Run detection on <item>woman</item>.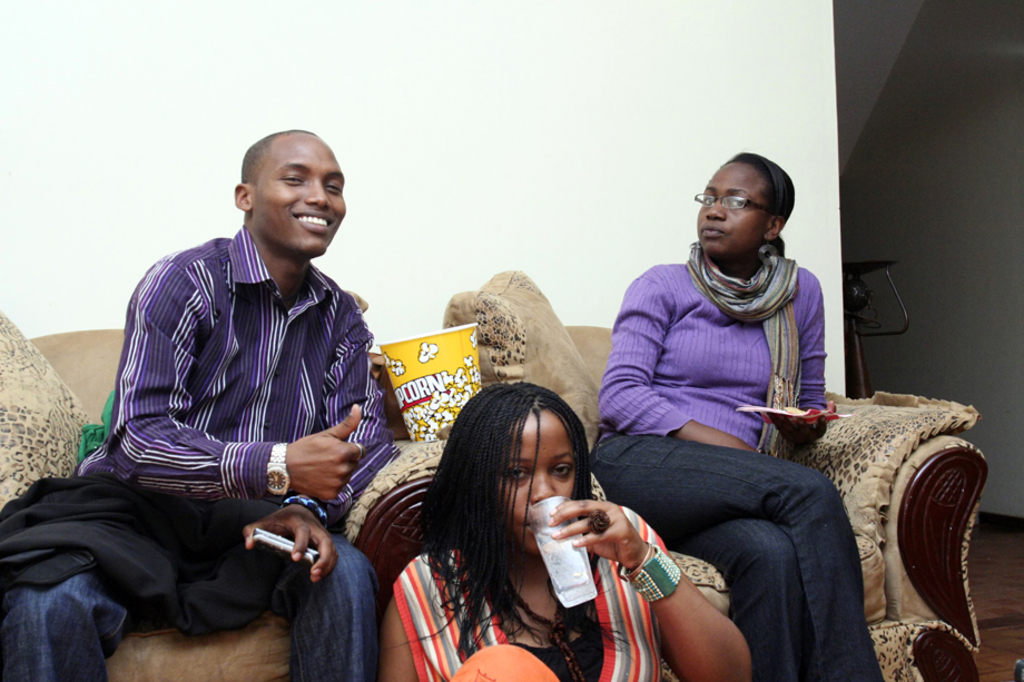
Result: <bbox>382, 385, 744, 681</bbox>.
